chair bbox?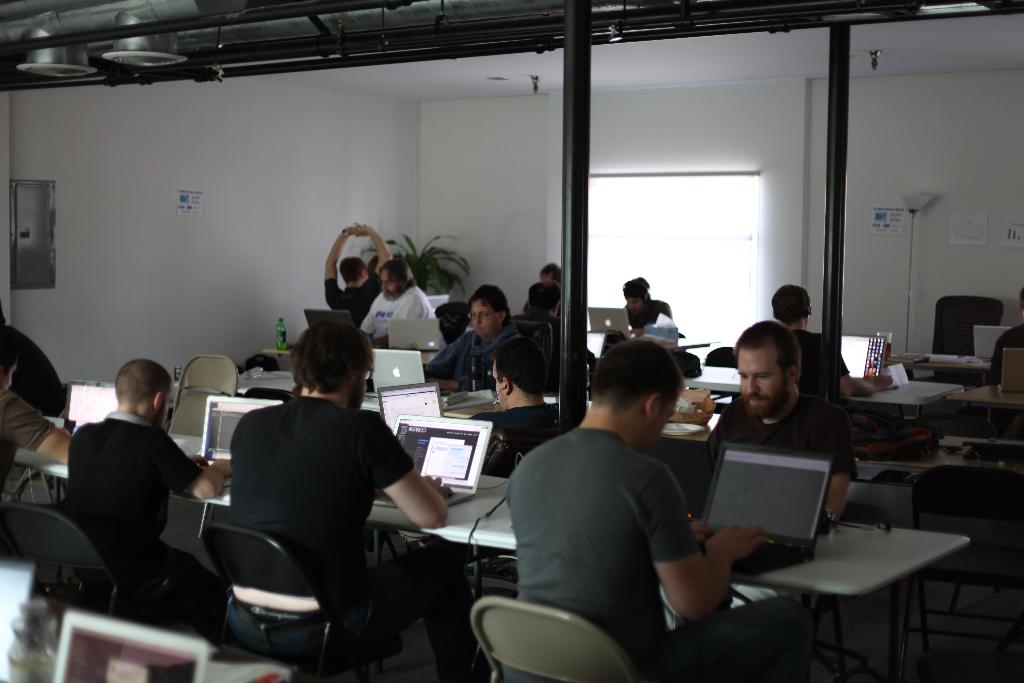
bbox=[931, 297, 1006, 385]
